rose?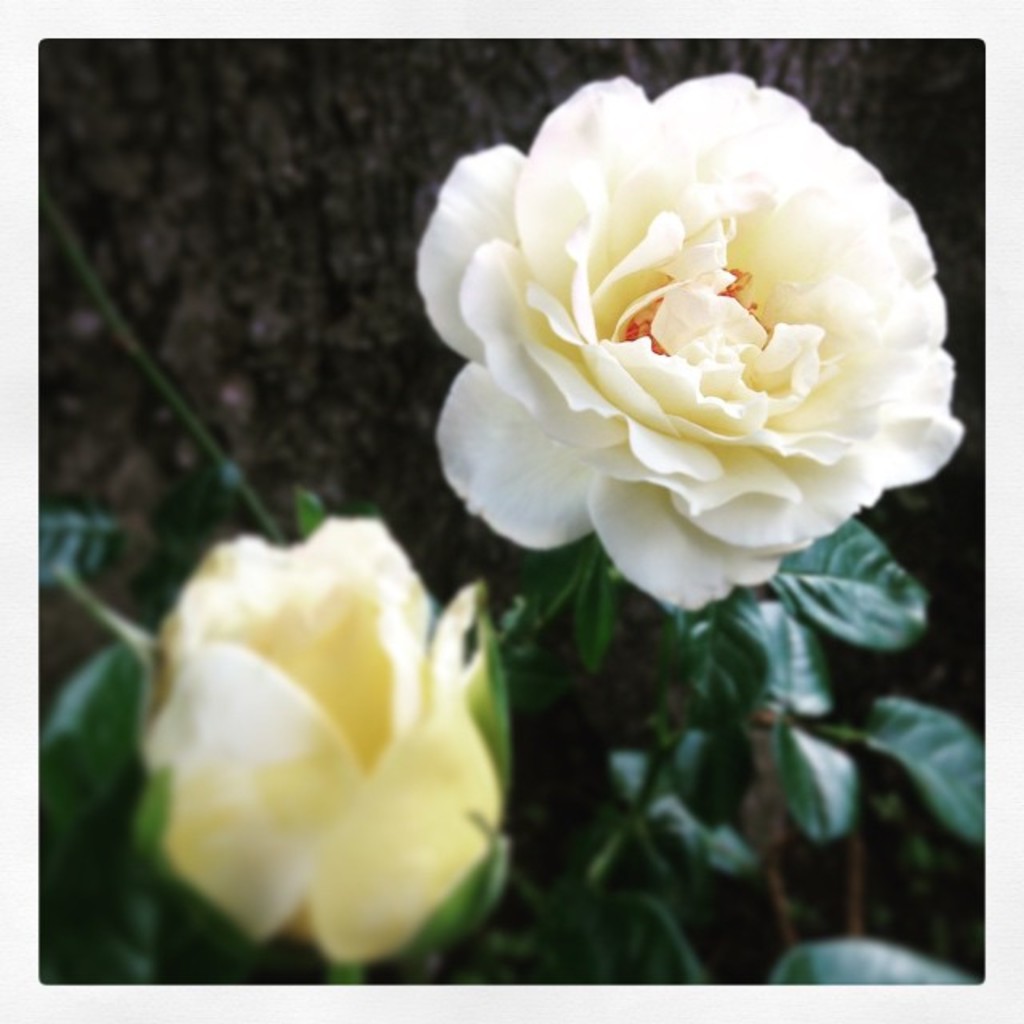
pyautogui.locateOnScreen(413, 61, 971, 610)
